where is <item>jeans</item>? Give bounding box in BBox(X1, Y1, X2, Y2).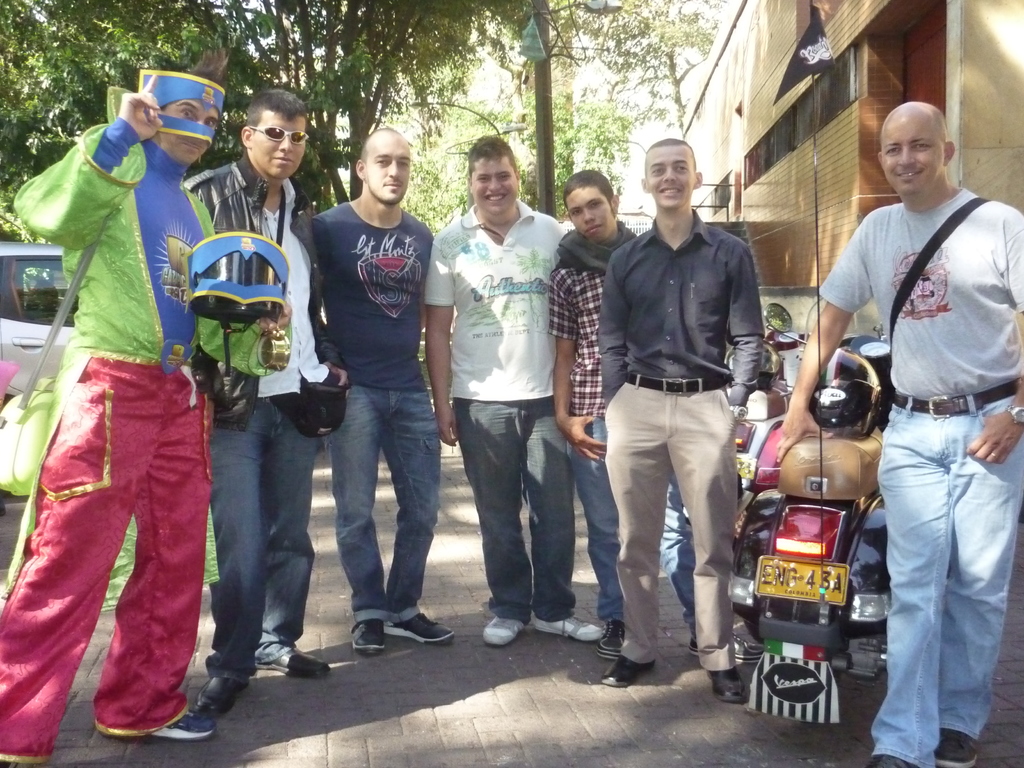
BBox(451, 395, 578, 626).
